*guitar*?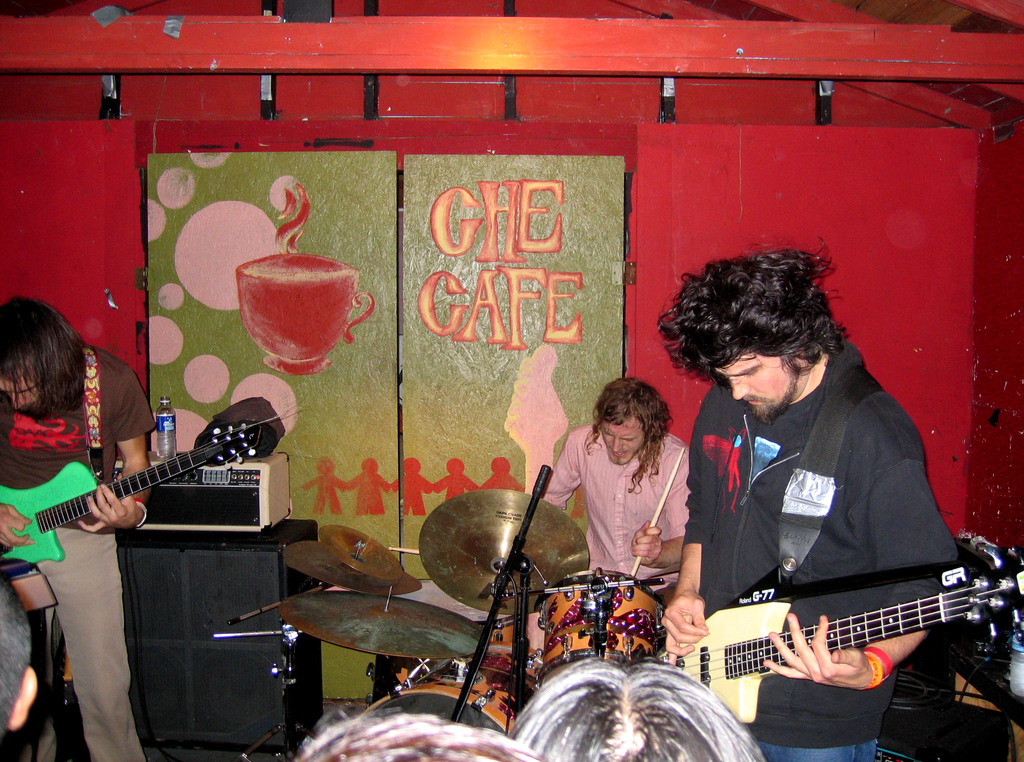
{"x1": 0, "y1": 404, "x2": 300, "y2": 568}
